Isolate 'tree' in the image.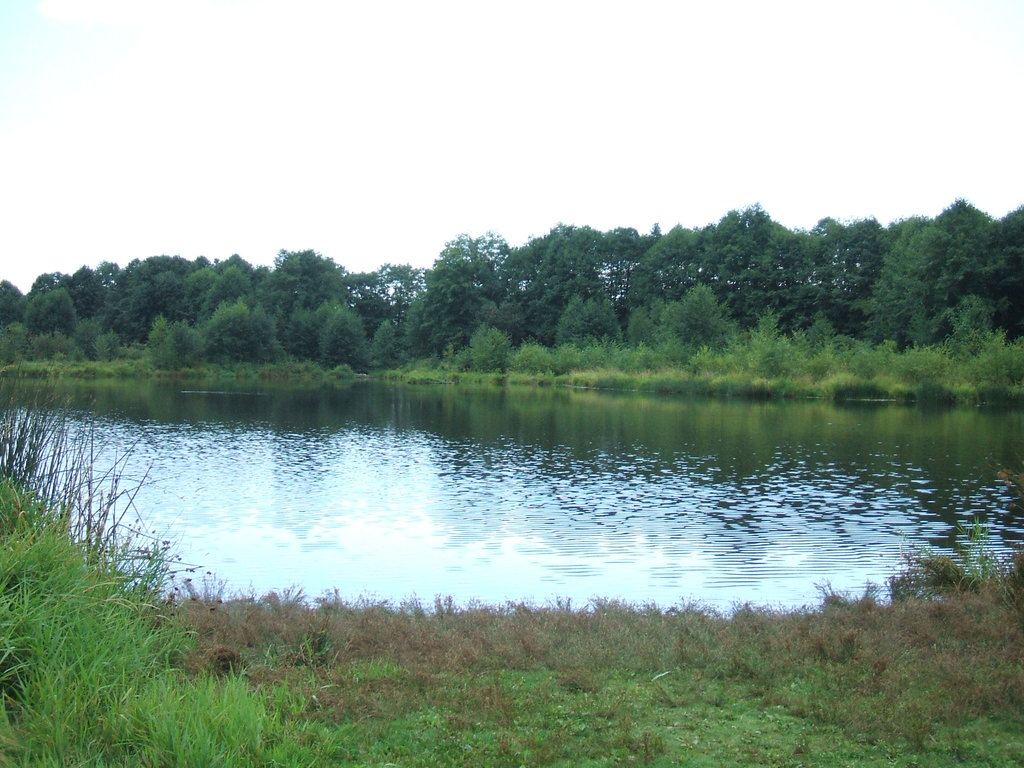
Isolated region: 971/202/1023/340.
